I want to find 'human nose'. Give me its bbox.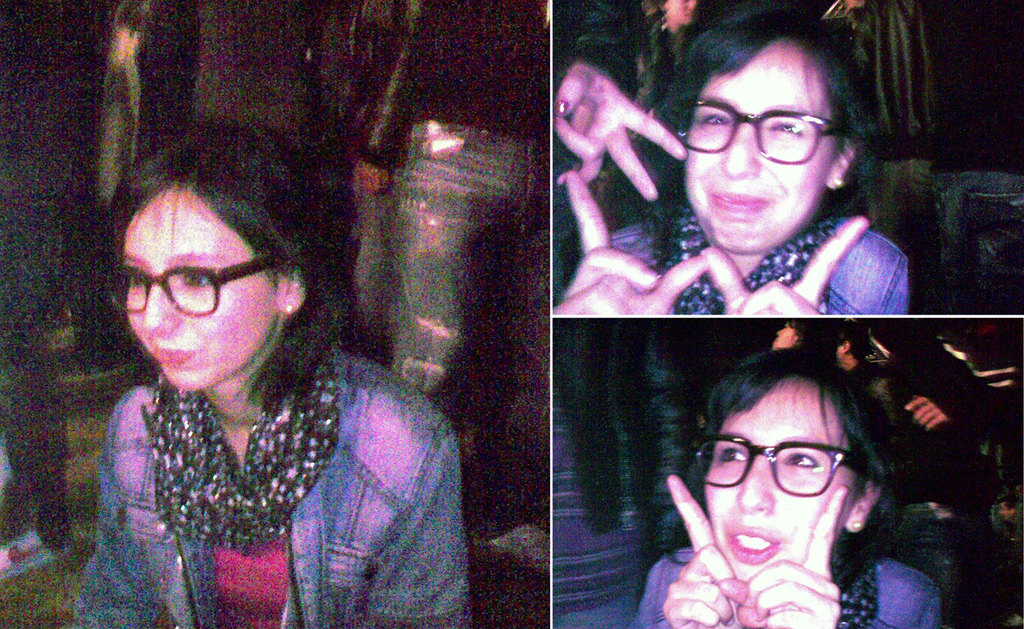
x1=143 y1=282 x2=185 y2=333.
